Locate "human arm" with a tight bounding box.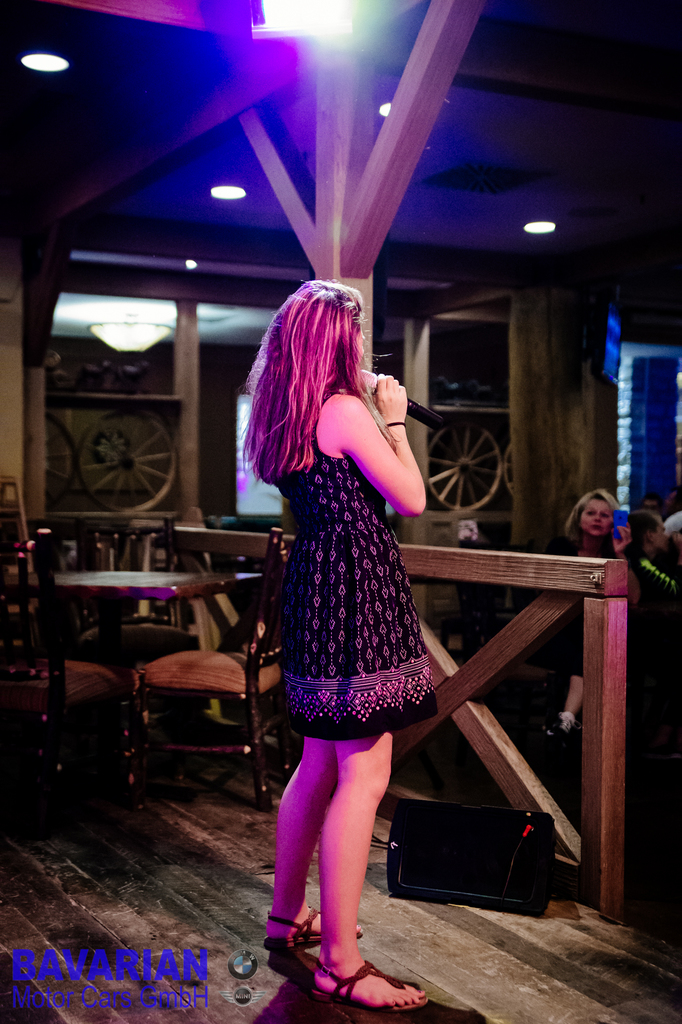
357 408 435 517.
